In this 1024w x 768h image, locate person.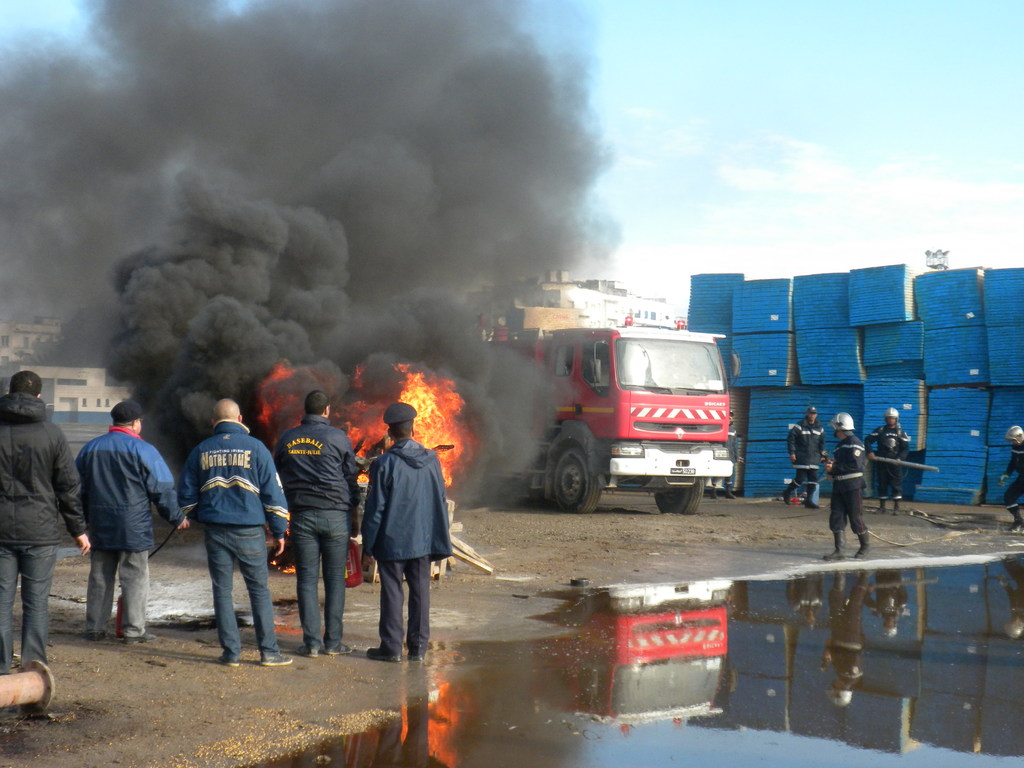
Bounding box: 997:427:1023:533.
